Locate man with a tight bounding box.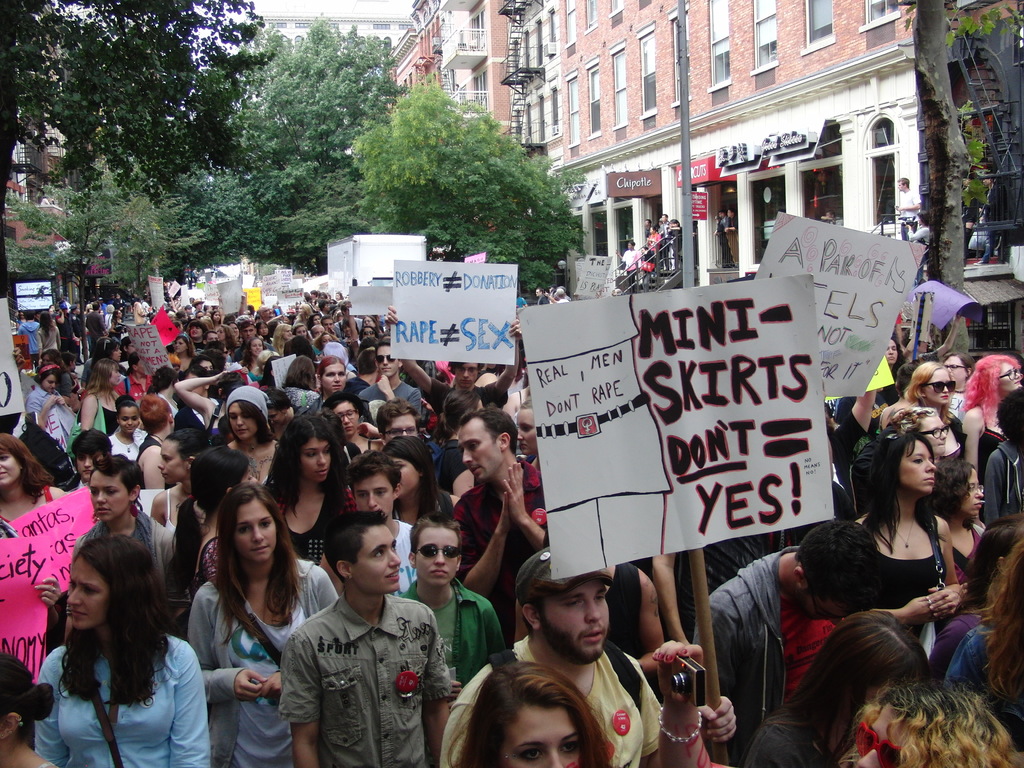
box=[716, 212, 730, 227].
